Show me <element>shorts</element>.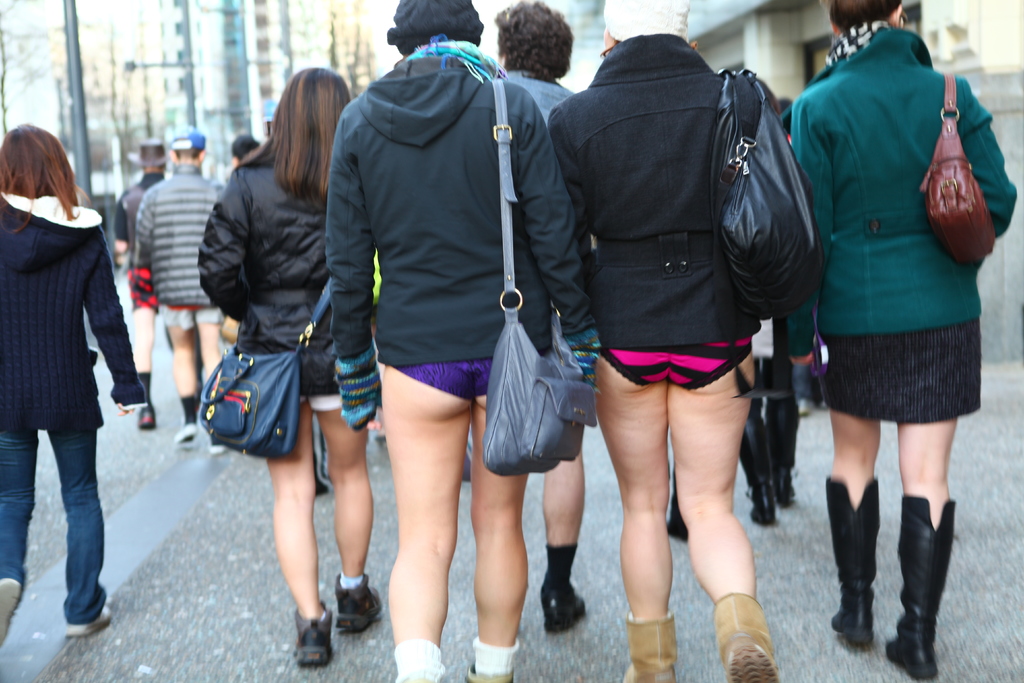
<element>shorts</element> is here: 824, 315, 980, 424.
